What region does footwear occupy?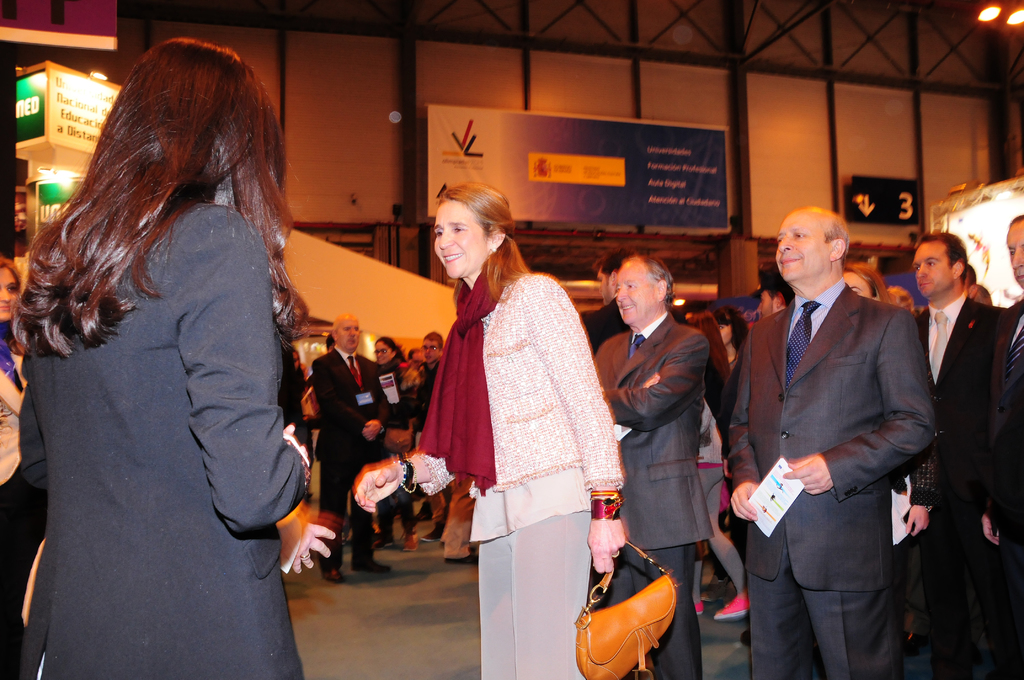
bbox=(322, 569, 348, 583).
